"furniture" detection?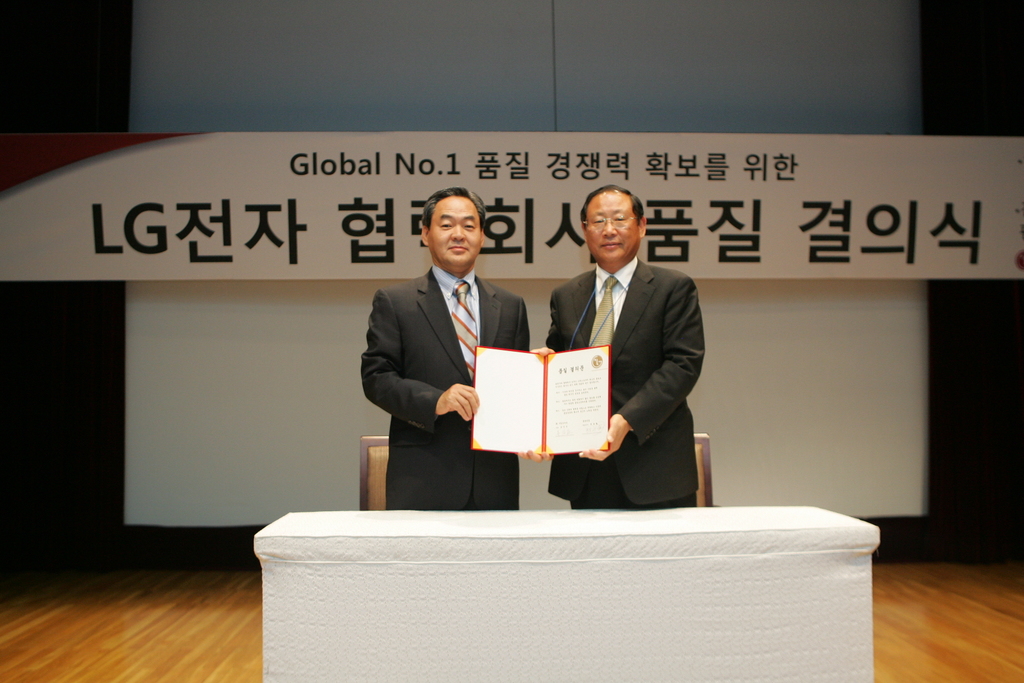
(x1=253, y1=506, x2=881, y2=682)
